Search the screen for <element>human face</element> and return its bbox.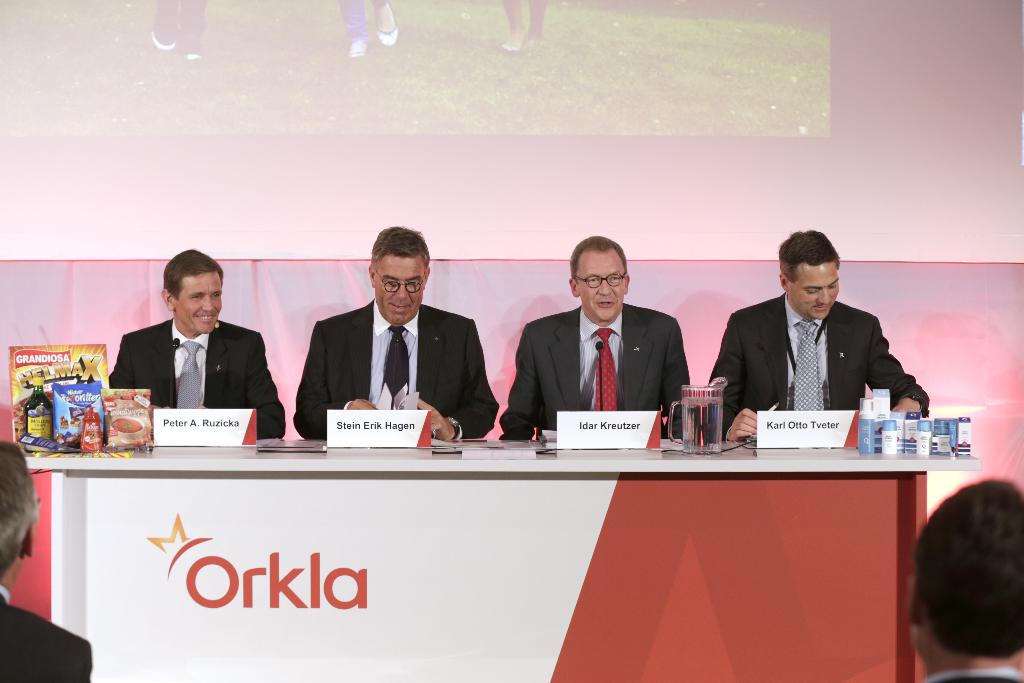
Found: [377,256,426,324].
